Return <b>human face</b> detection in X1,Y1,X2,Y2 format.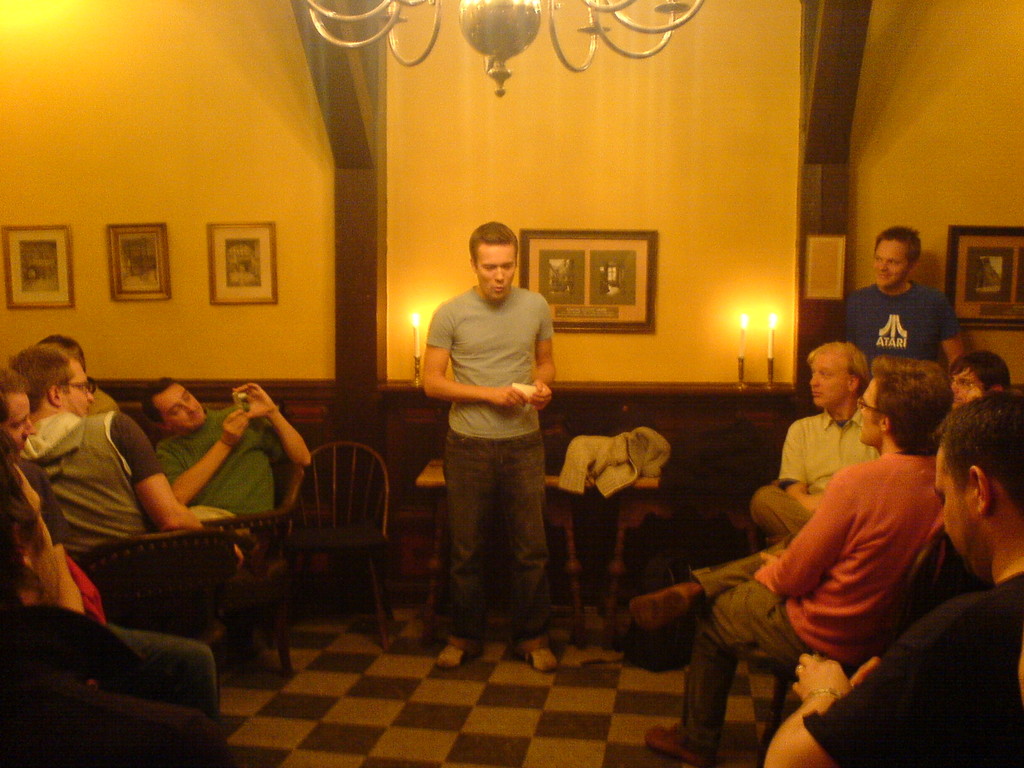
871,241,906,284.
